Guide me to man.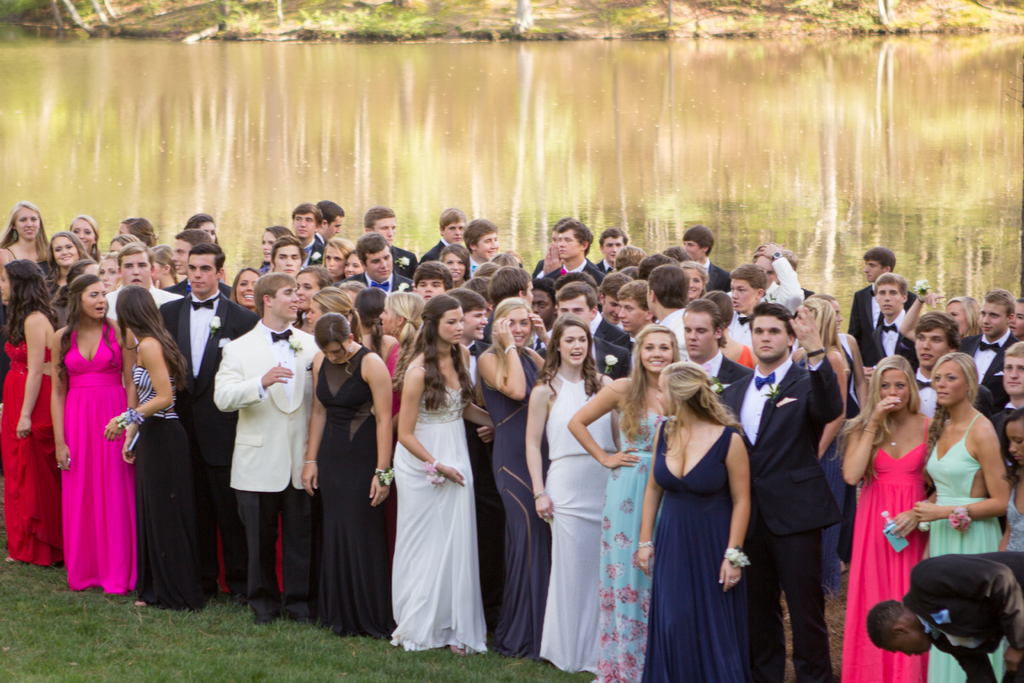
Guidance: bbox(857, 273, 921, 373).
